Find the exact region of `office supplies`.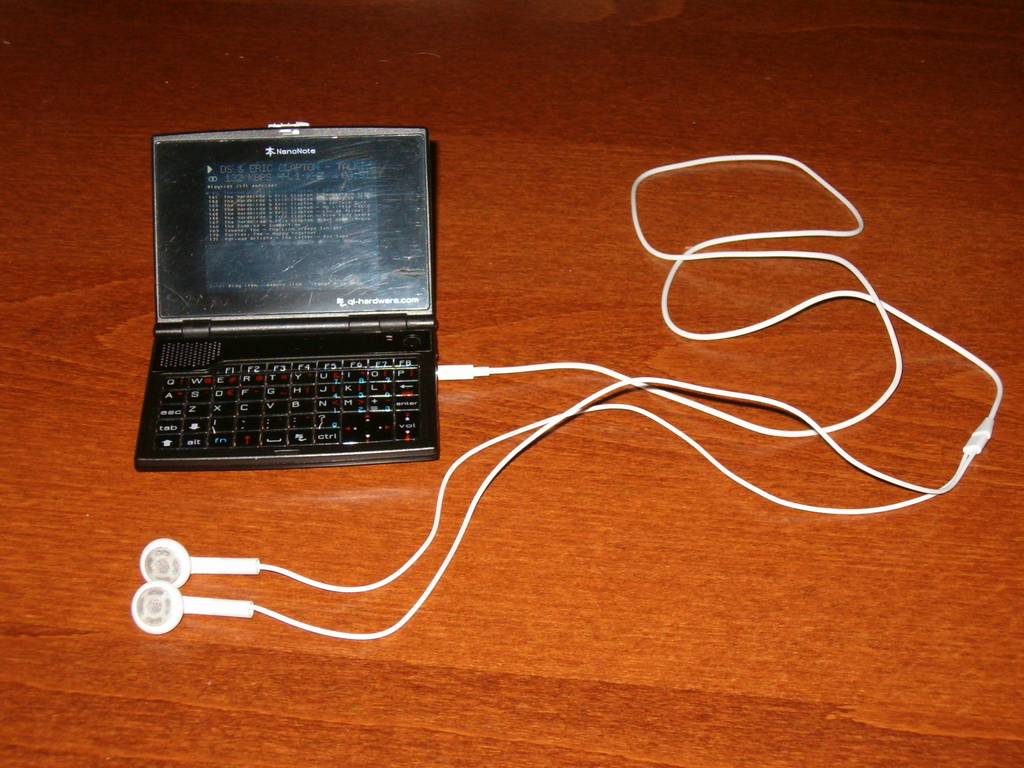
Exact region: 136:123:436:464.
